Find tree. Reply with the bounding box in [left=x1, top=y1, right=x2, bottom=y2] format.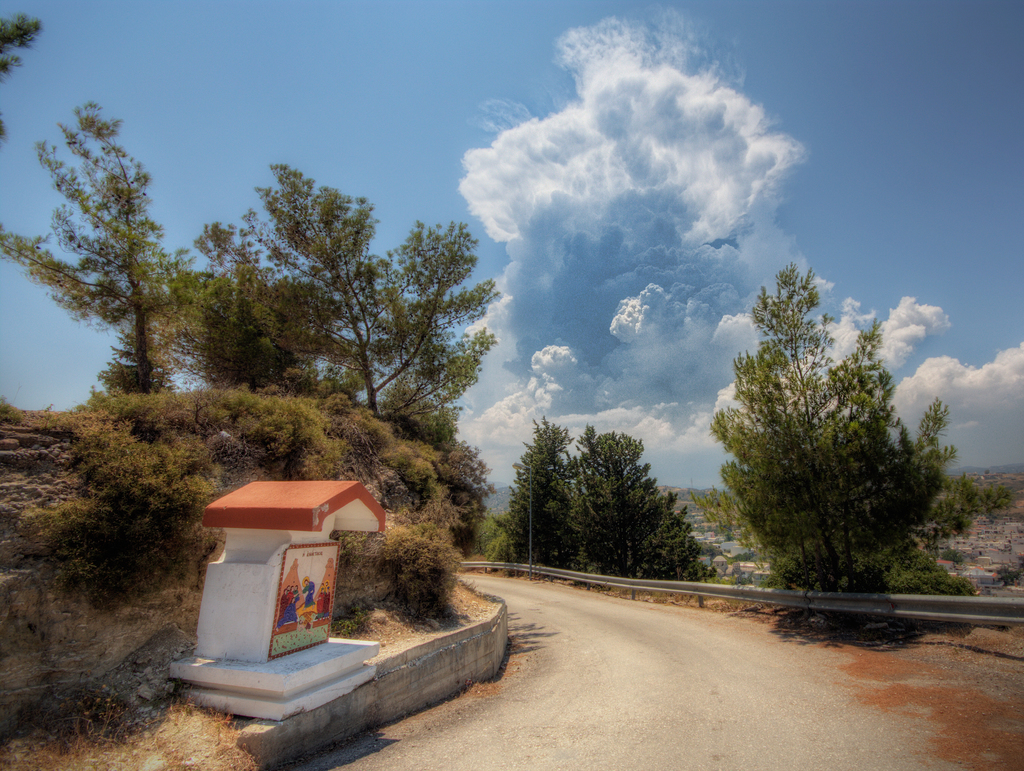
[left=495, top=417, right=588, bottom=572].
